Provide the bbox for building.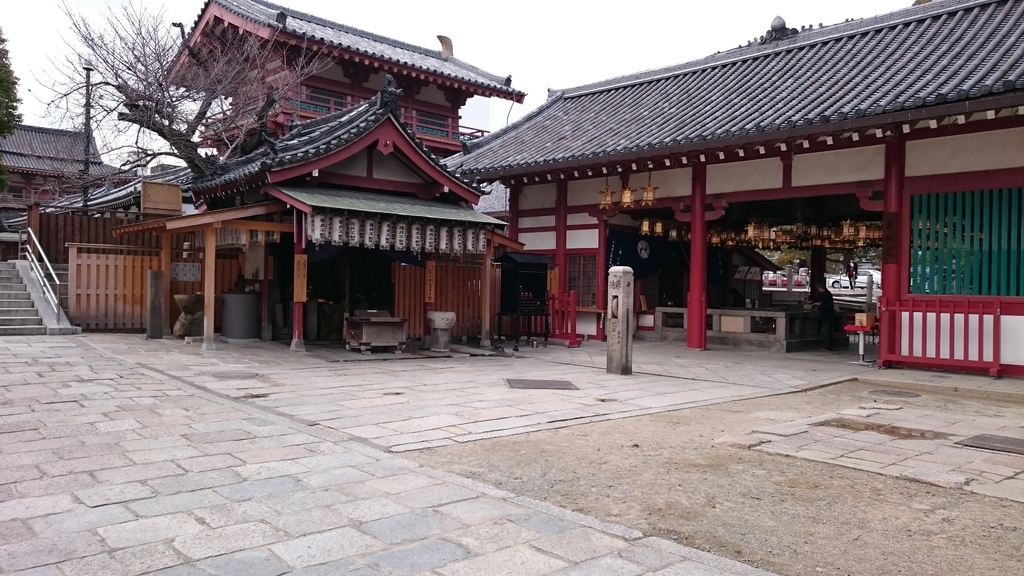
[161, 1, 528, 158].
